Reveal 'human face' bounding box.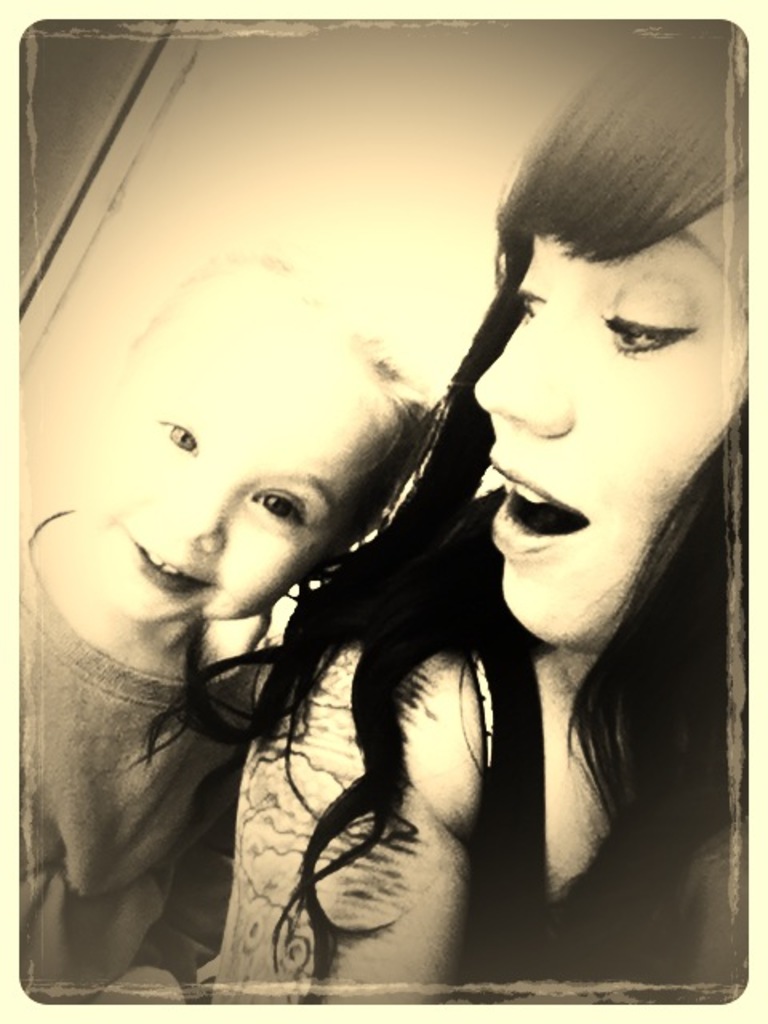
Revealed: (472, 195, 750, 648).
